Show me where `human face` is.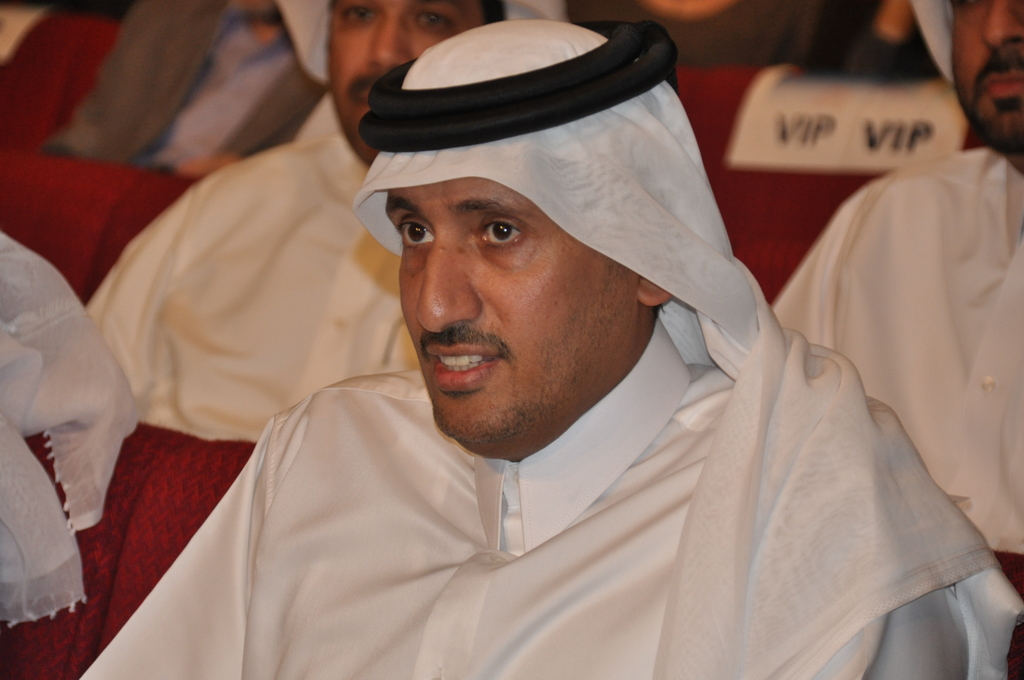
`human face` is at {"left": 387, "top": 172, "right": 646, "bottom": 448}.
